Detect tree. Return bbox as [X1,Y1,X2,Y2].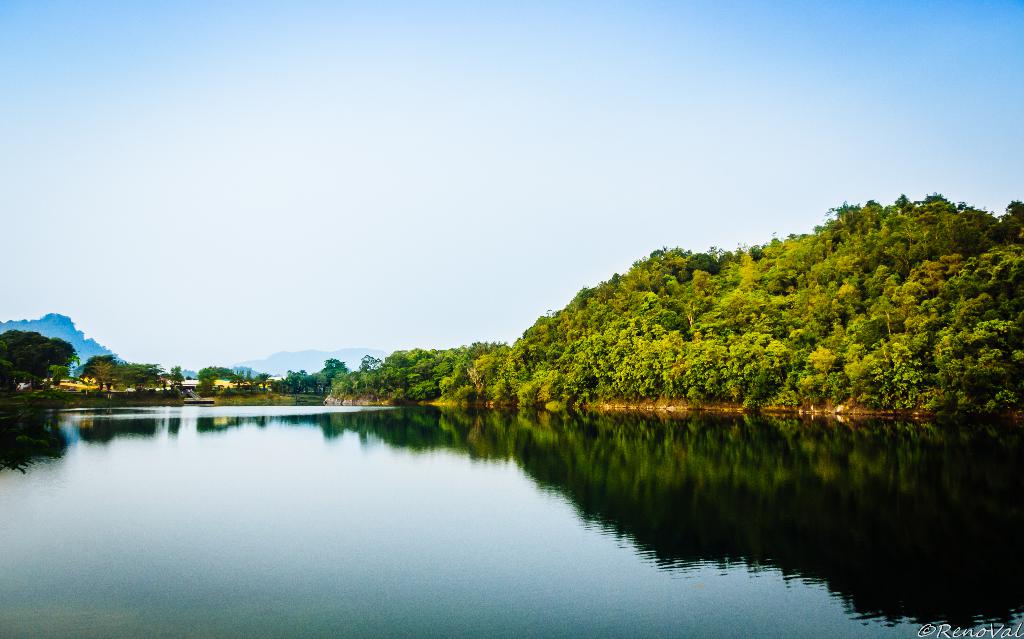
[80,340,156,413].
